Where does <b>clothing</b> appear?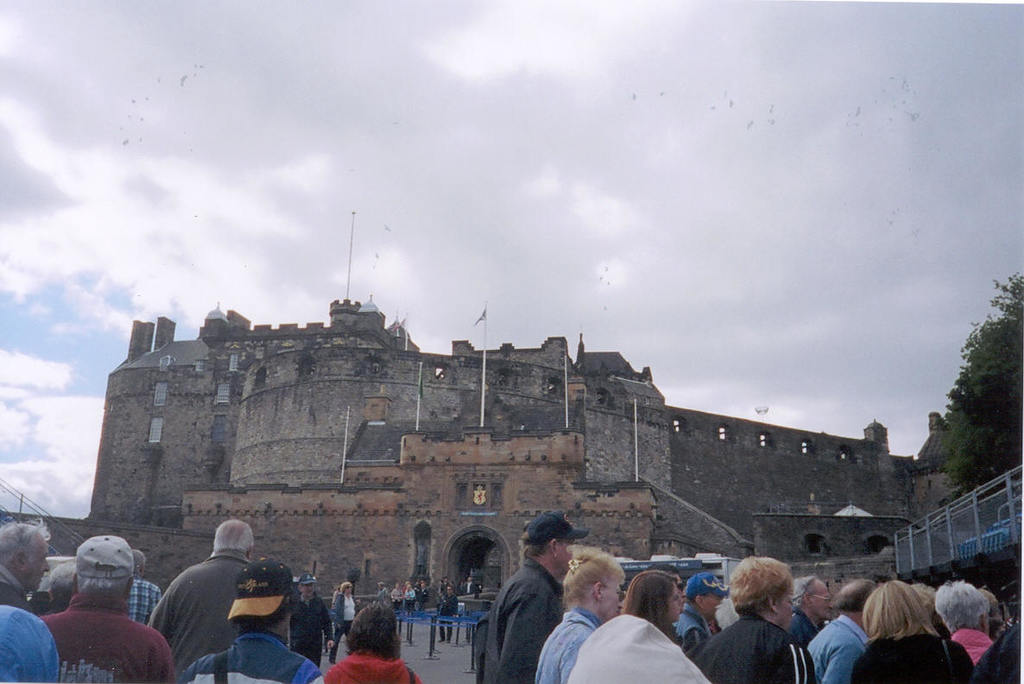
Appears at l=392, t=589, r=408, b=616.
